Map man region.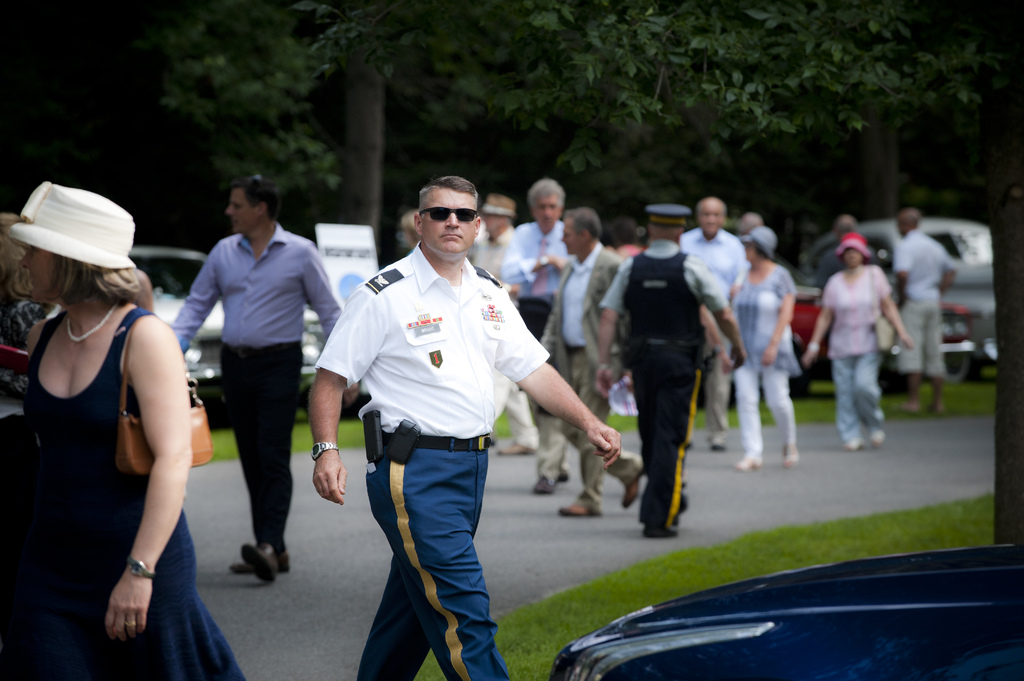
Mapped to [x1=591, y1=200, x2=745, y2=536].
